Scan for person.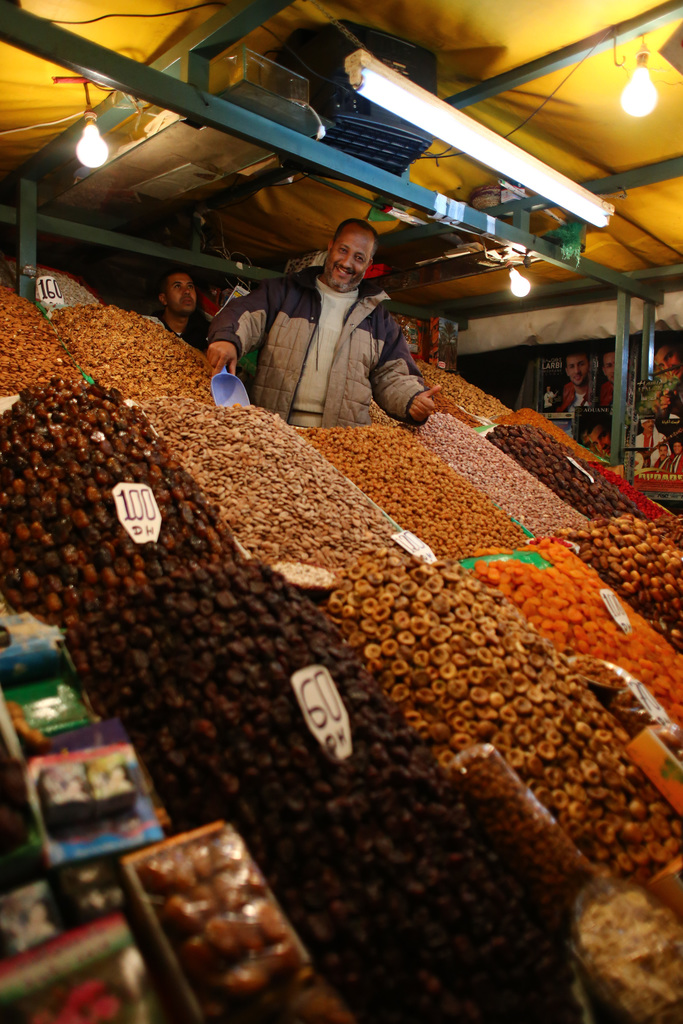
Scan result: pyautogui.locateOnScreen(544, 389, 556, 410).
